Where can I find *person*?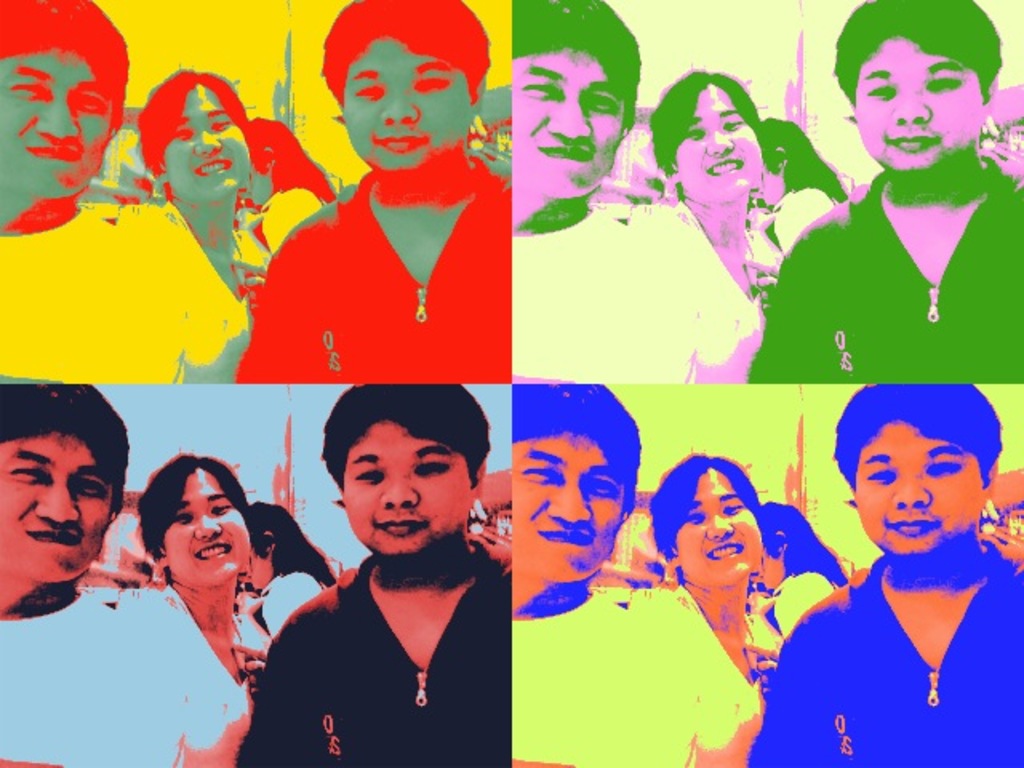
You can find it at <region>749, 0, 1022, 381</region>.
